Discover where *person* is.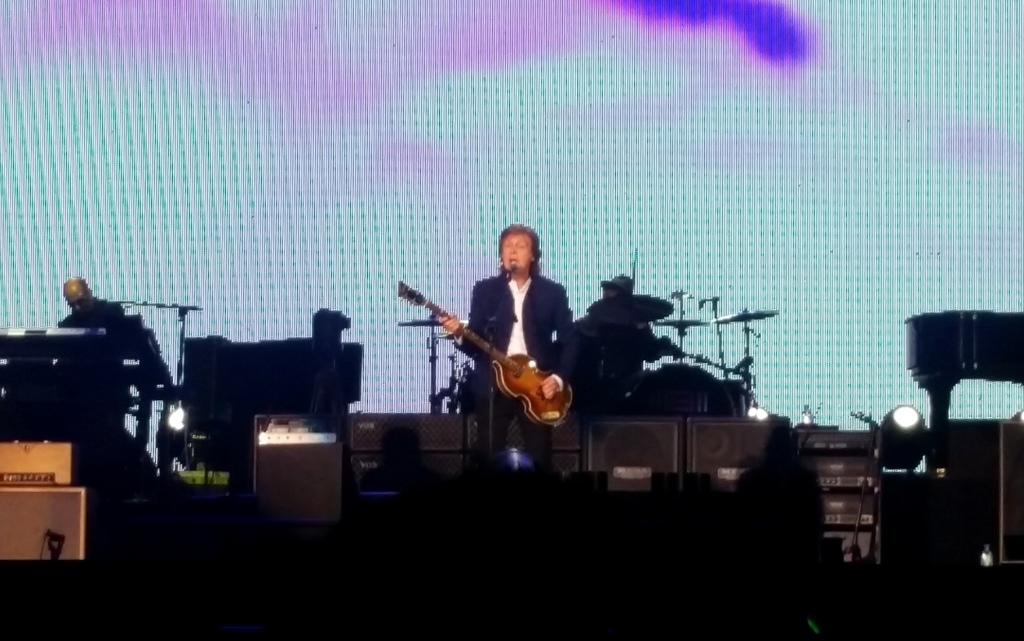
Discovered at [395,262,576,449].
